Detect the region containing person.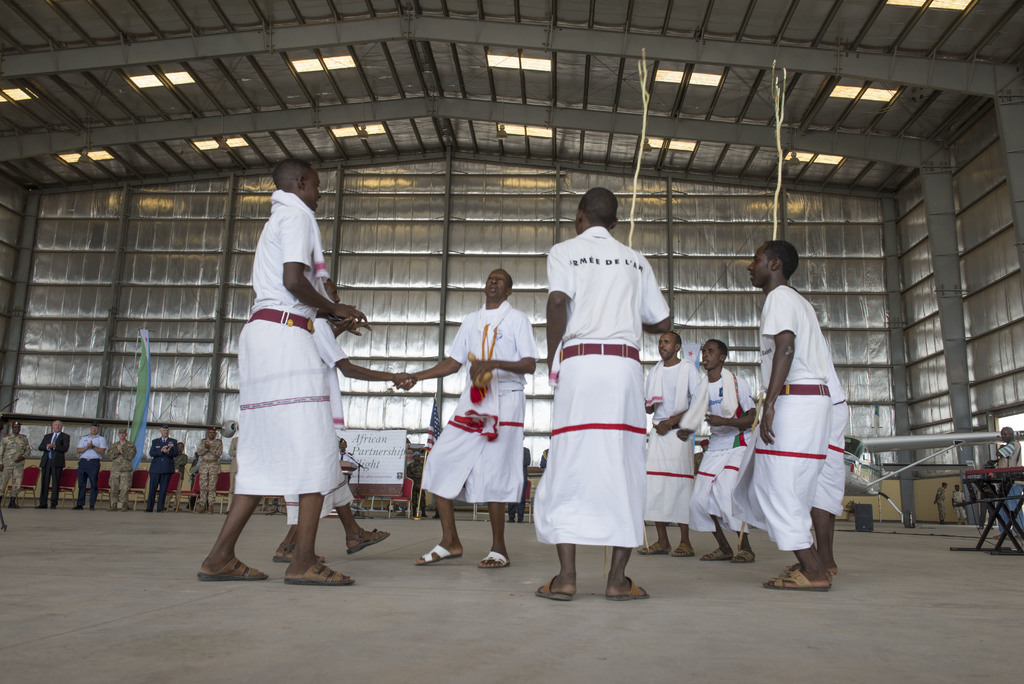
x1=194 y1=423 x2=224 y2=507.
